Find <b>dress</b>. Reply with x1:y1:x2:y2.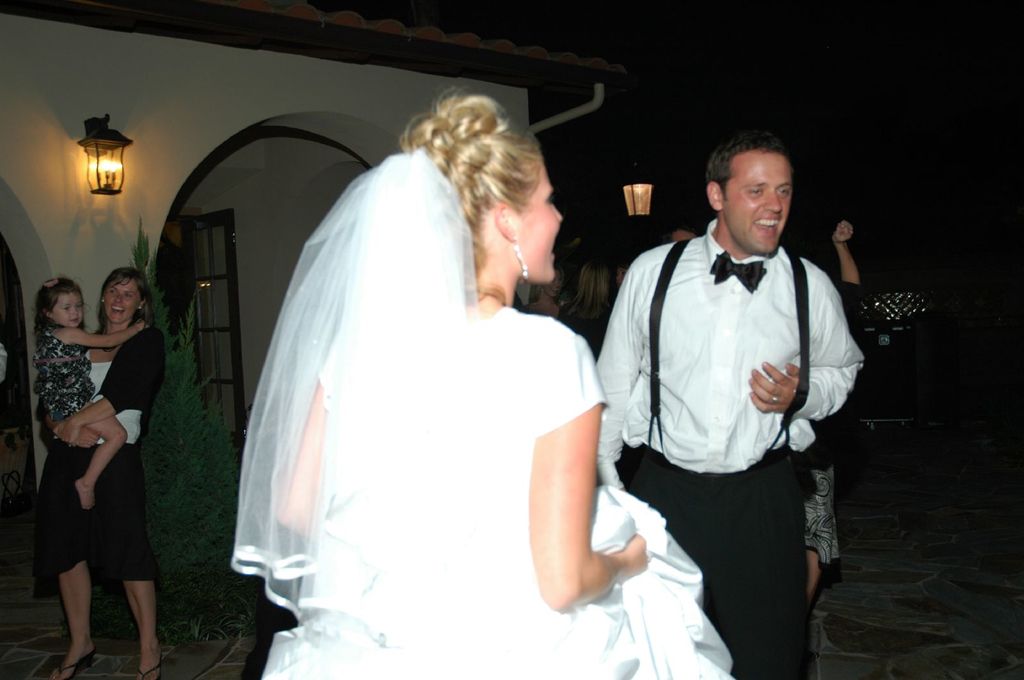
30:320:97:416.
